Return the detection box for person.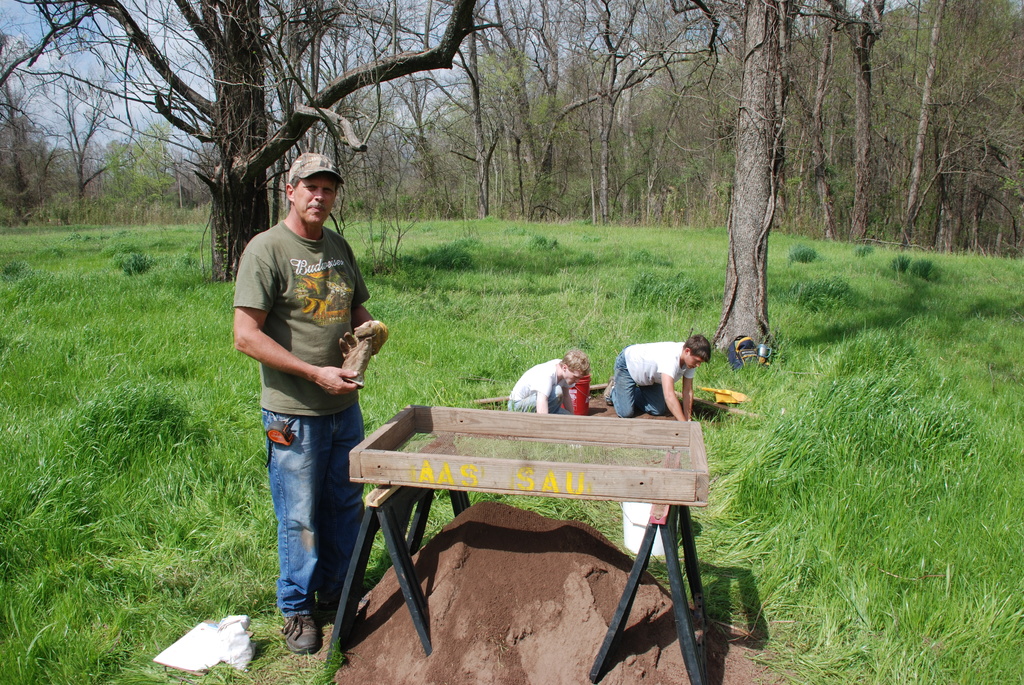
248 132 388 656.
